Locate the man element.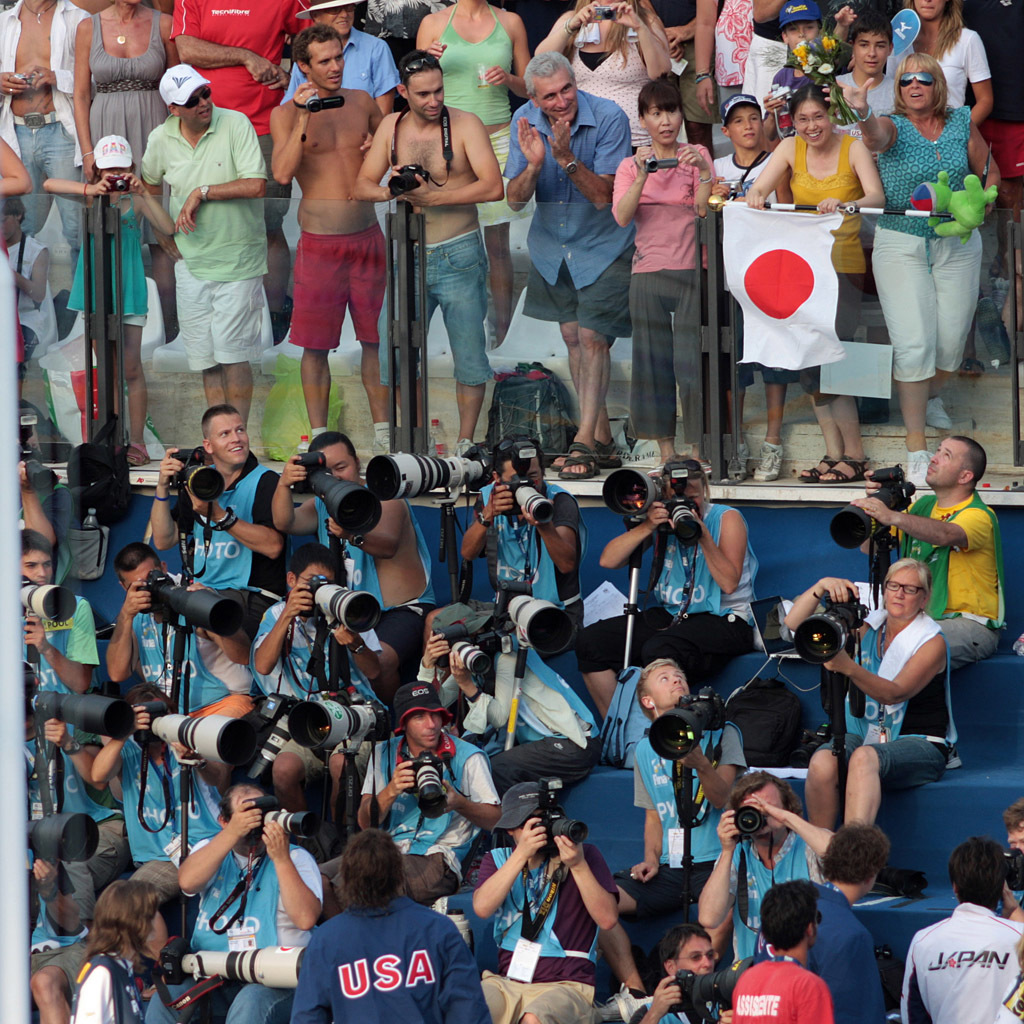
Element bbox: left=898, top=838, right=1023, bottom=1023.
